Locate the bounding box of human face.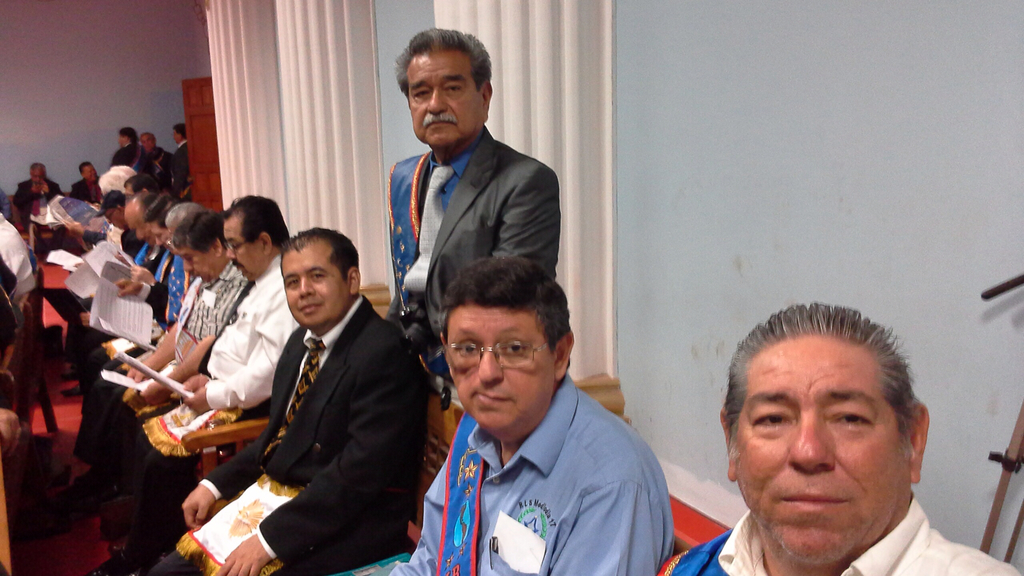
Bounding box: [281, 246, 349, 326].
